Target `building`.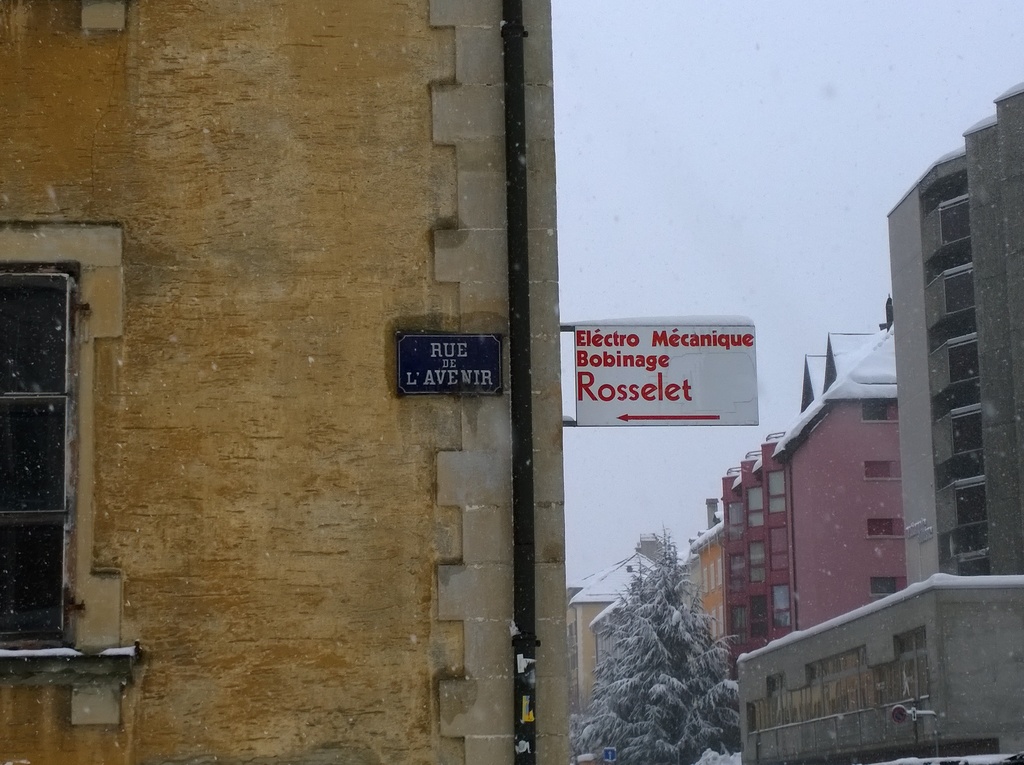
Target region: crop(678, 500, 733, 645).
